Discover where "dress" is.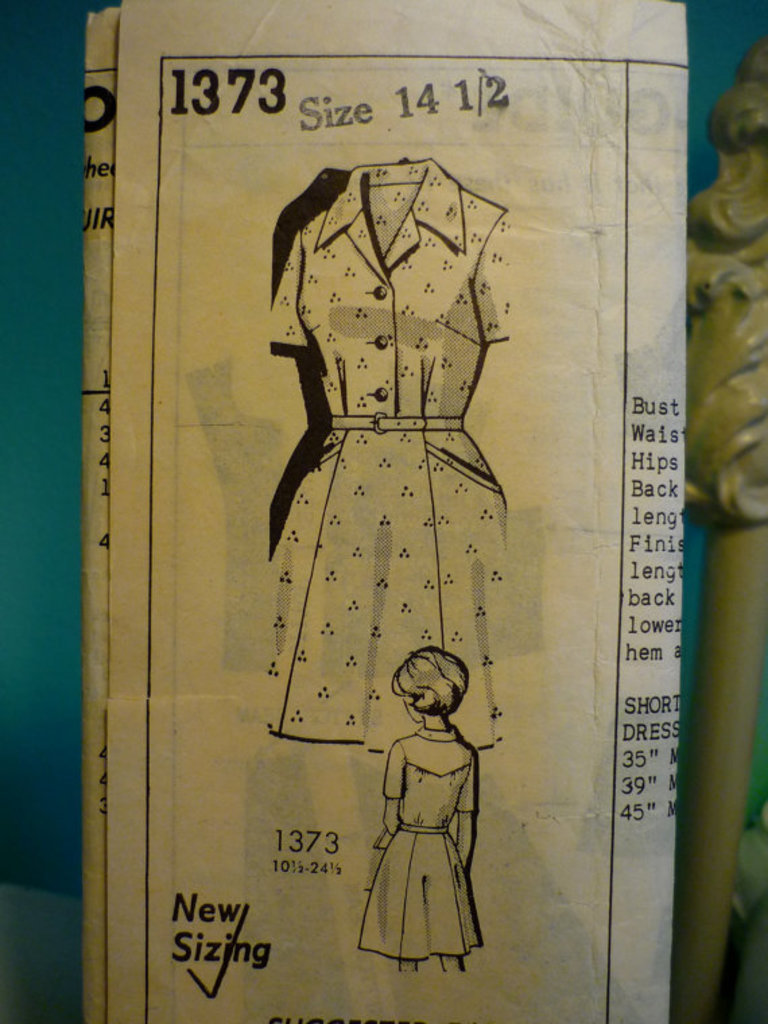
Discovered at bbox=[356, 740, 485, 963].
